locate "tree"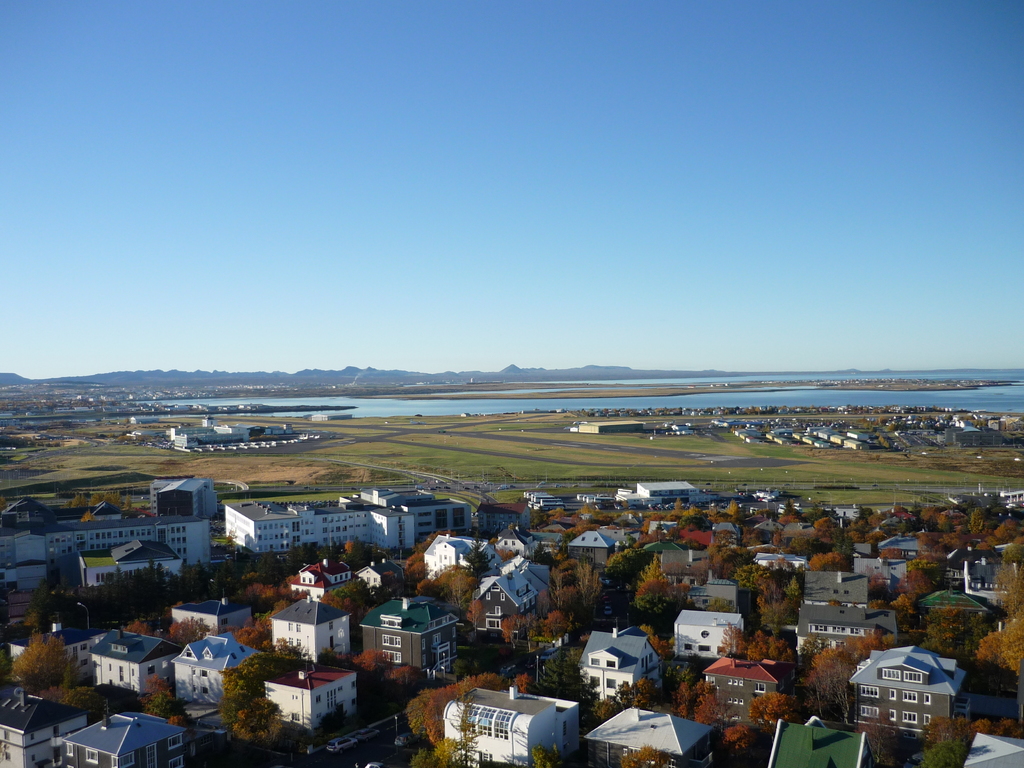
[716,552,740,582]
